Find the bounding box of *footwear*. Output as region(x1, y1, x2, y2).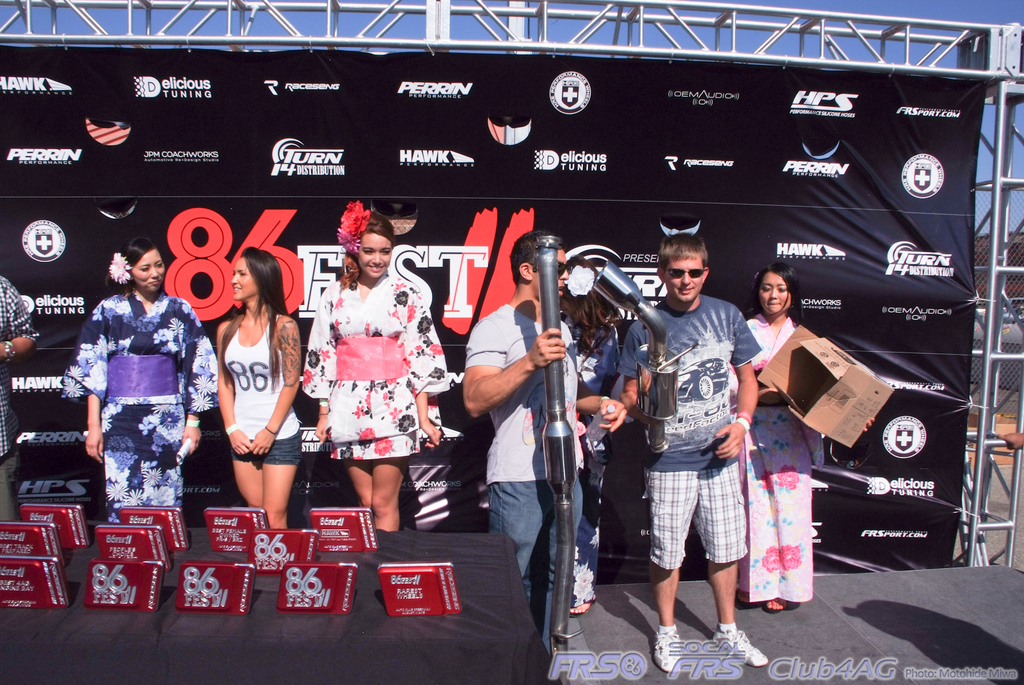
region(568, 597, 594, 618).
